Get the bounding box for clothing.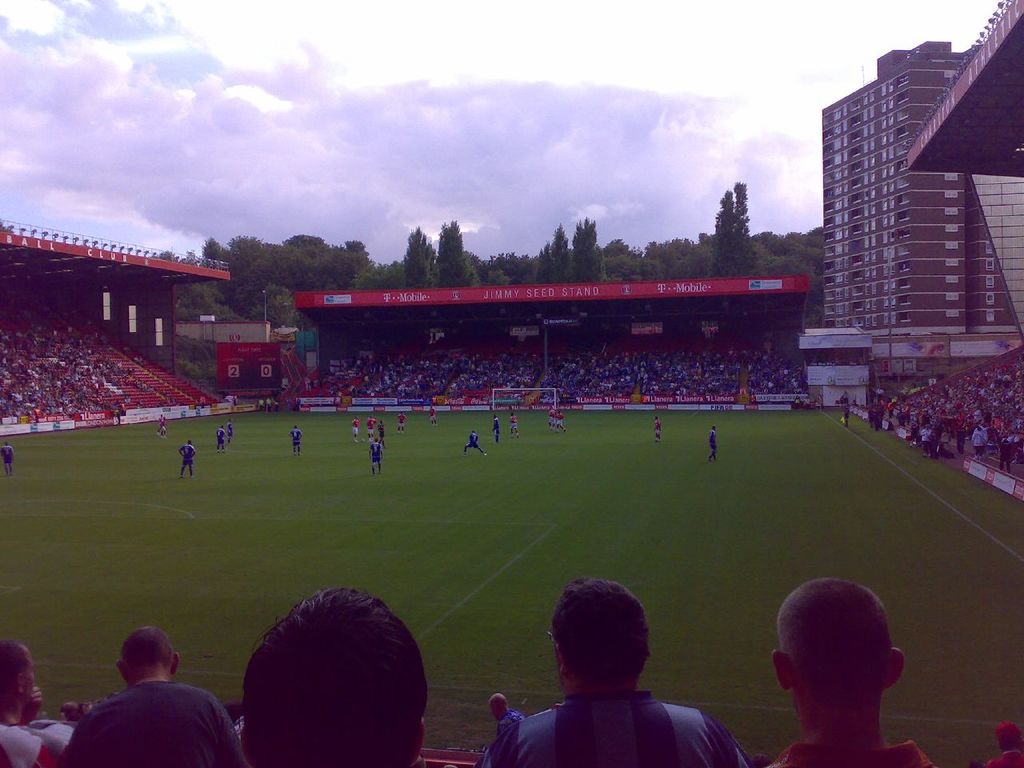
box=[427, 407, 437, 422].
